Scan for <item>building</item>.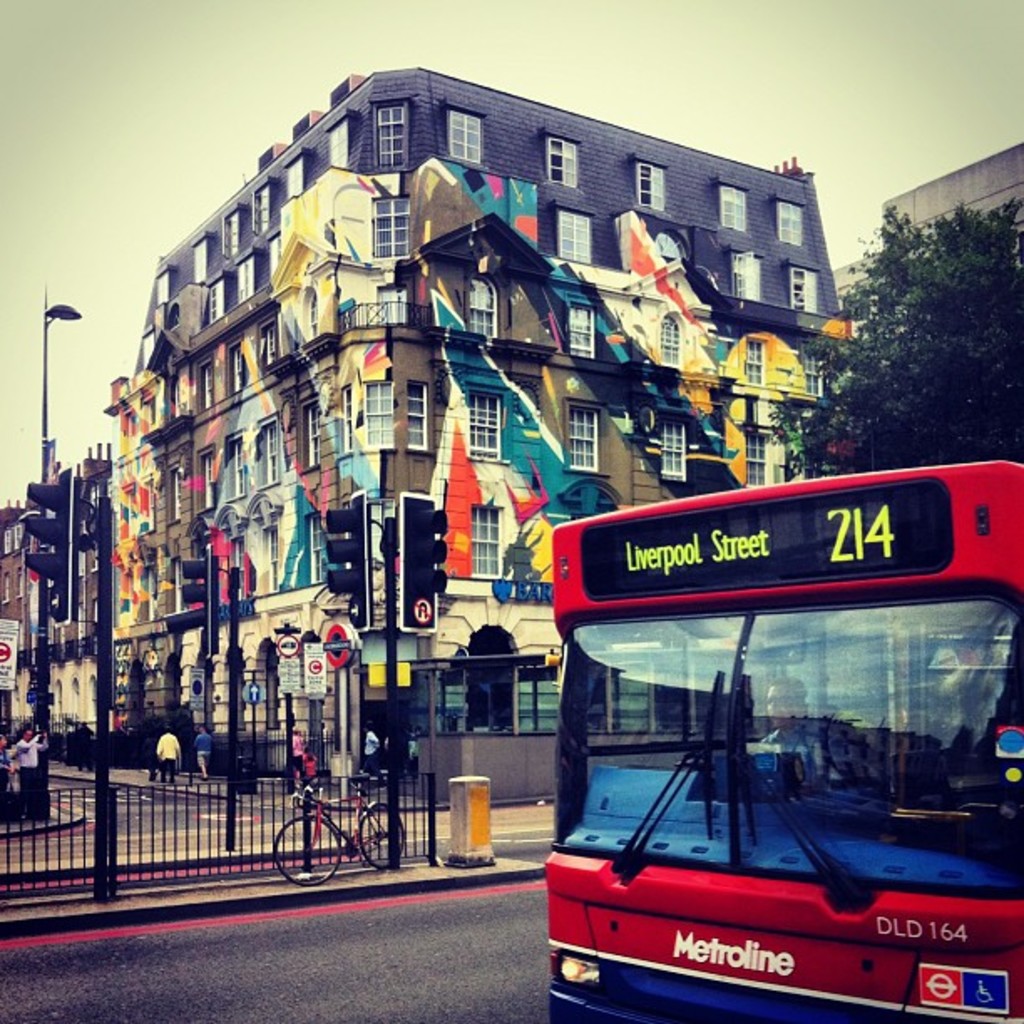
Scan result: bbox(0, 443, 109, 728).
